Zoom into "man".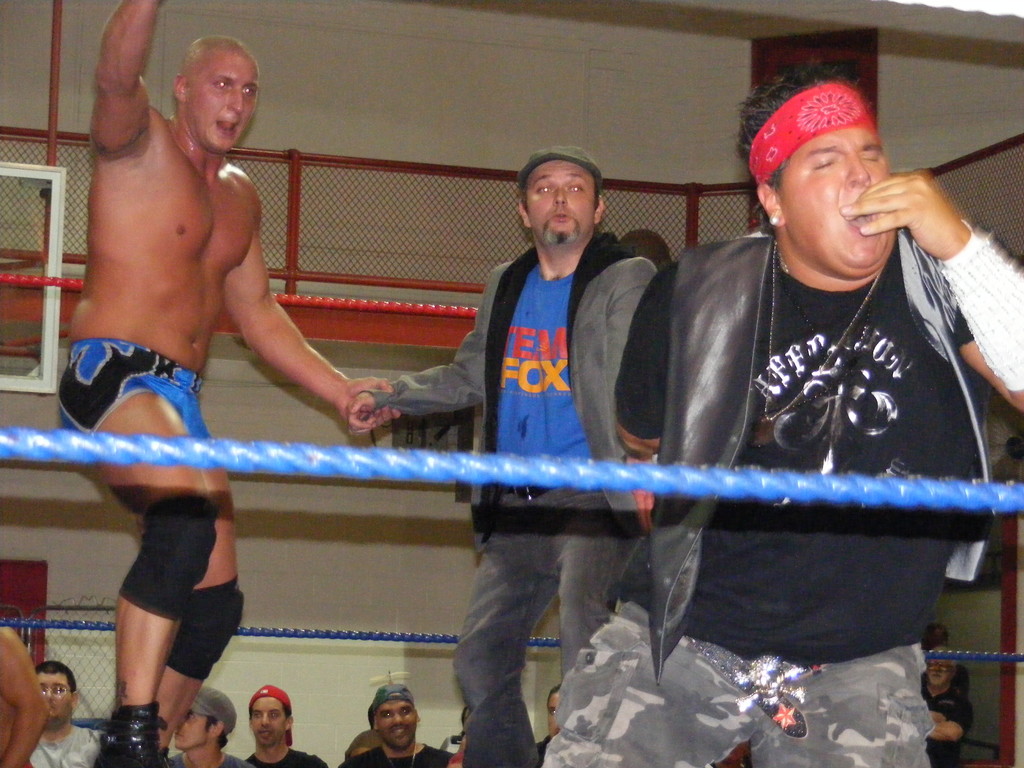
Zoom target: BBox(345, 136, 660, 767).
